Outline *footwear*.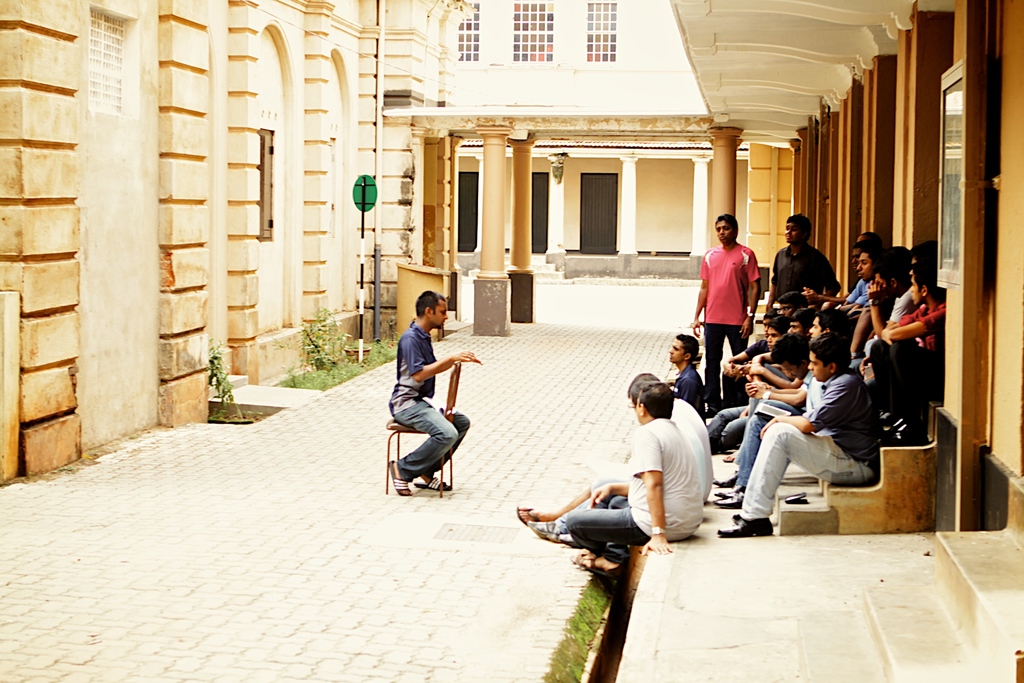
Outline: l=712, t=493, r=744, b=504.
